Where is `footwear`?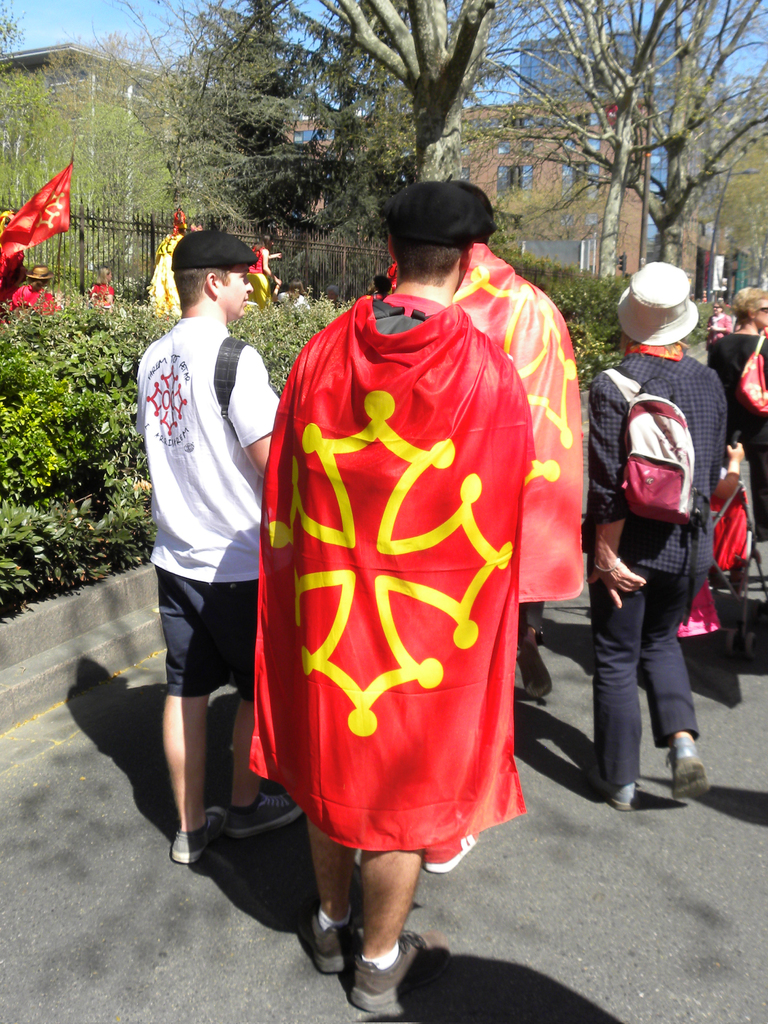
bbox(308, 907, 365, 973).
